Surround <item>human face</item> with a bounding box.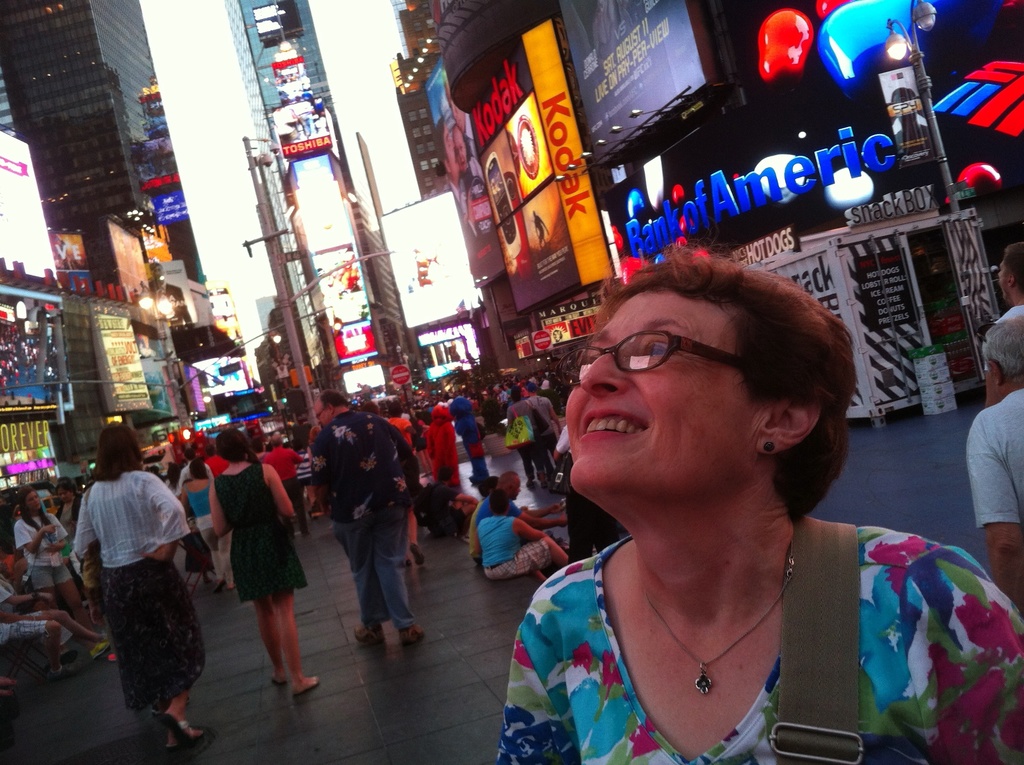
pyautogui.locateOnScreen(311, 396, 328, 430).
